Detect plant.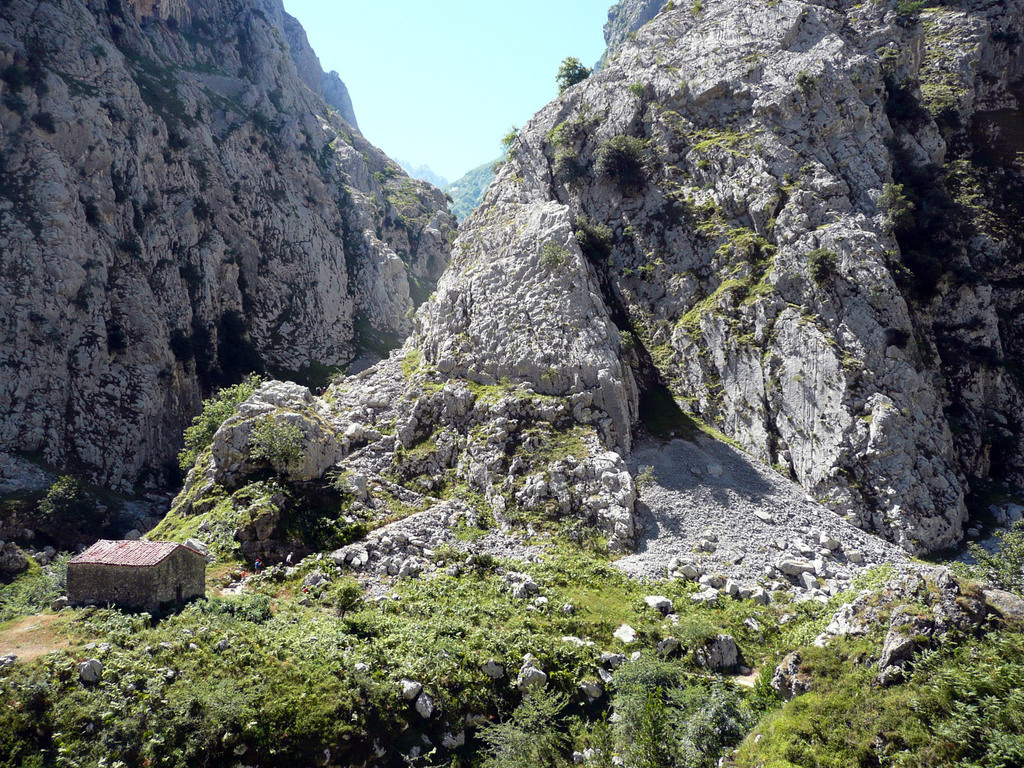
Detected at pyautogui.locateOnScreen(505, 143, 518, 159).
